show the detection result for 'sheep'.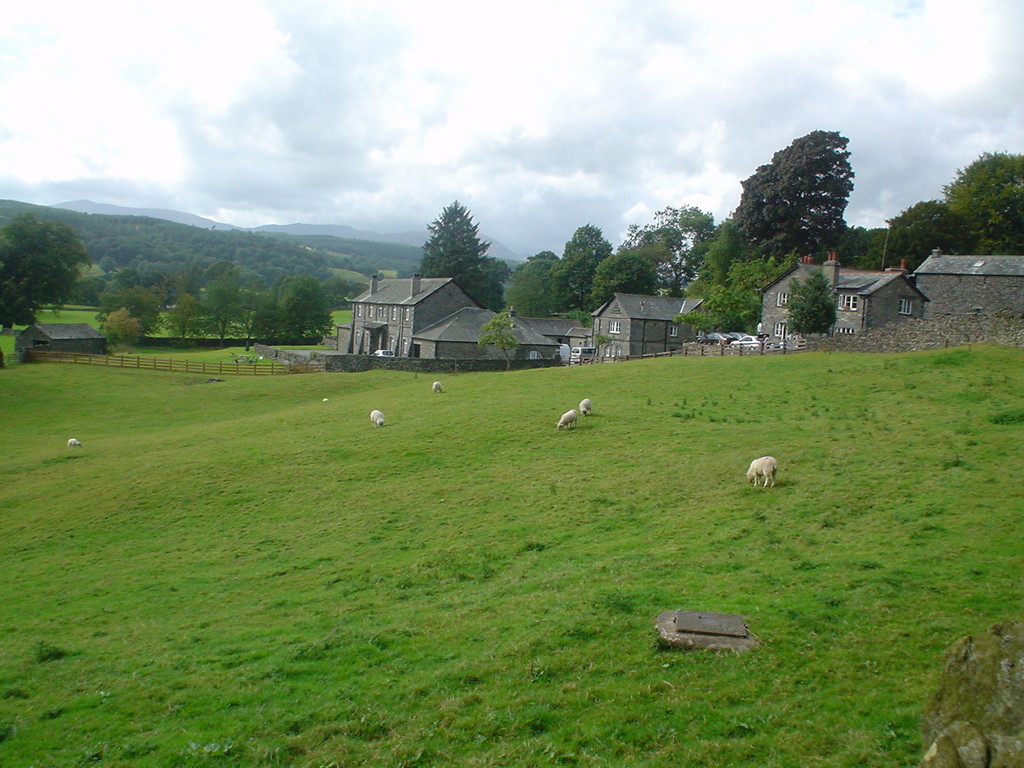
pyautogui.locateOnScreen(556, 408, 579, 431).
